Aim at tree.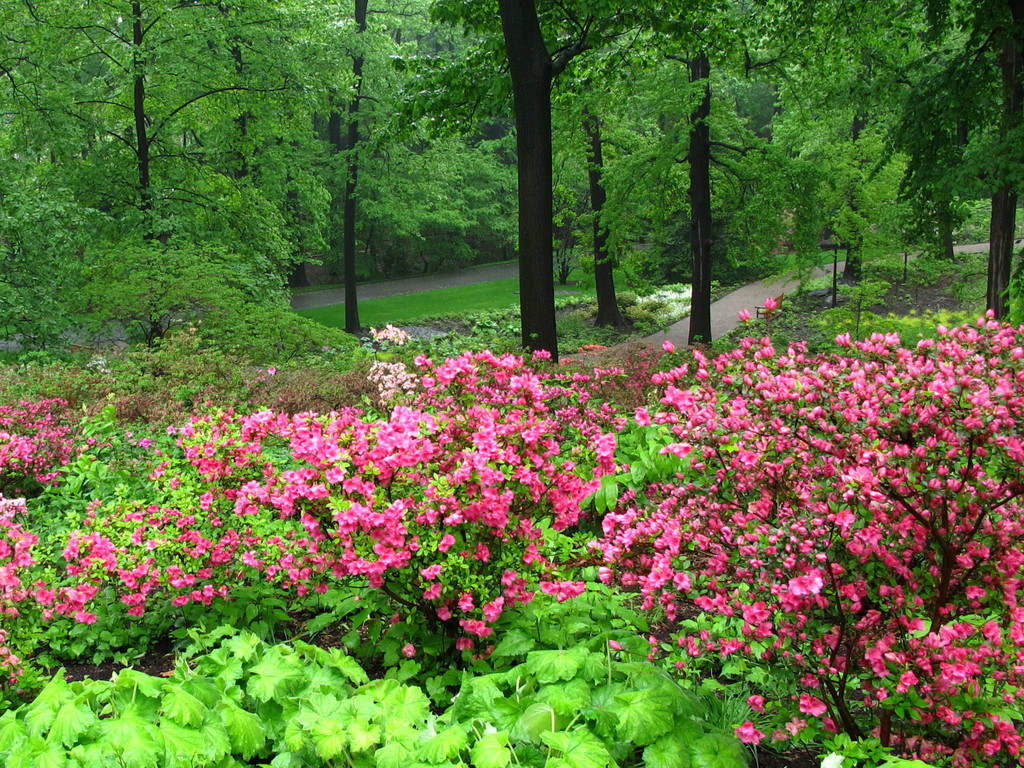
Aimed at {"left": 1, "top": 0, "right": 284, "bottom": 378}.
